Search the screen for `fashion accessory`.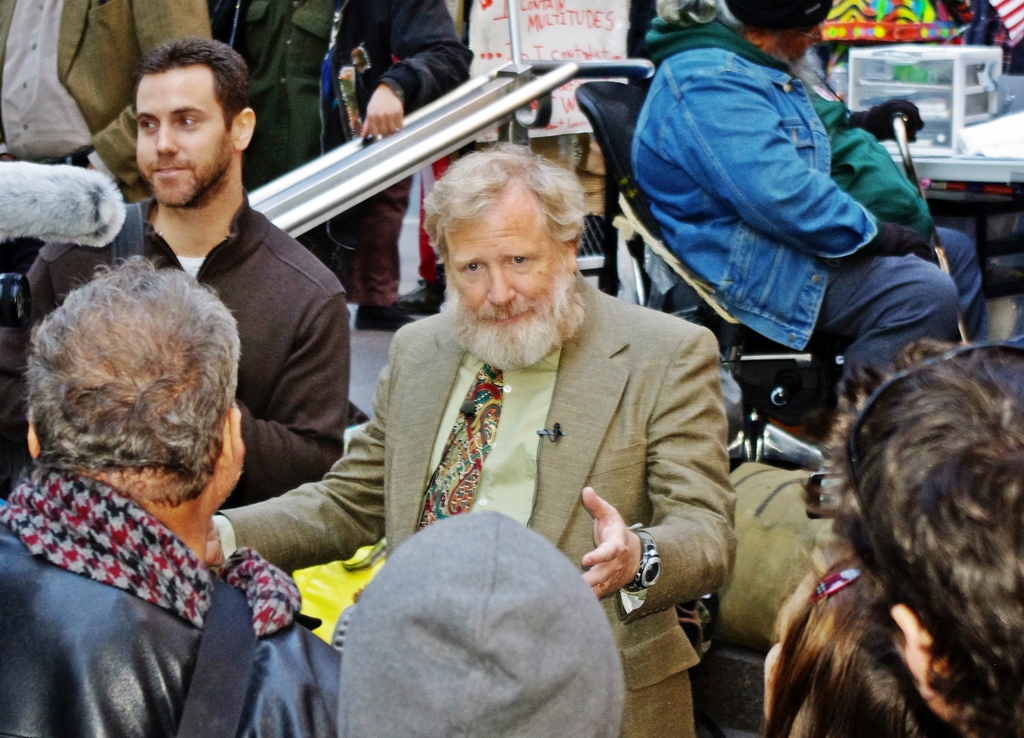
Found at [x1=340, y1=505, x2=624, y2=737].
